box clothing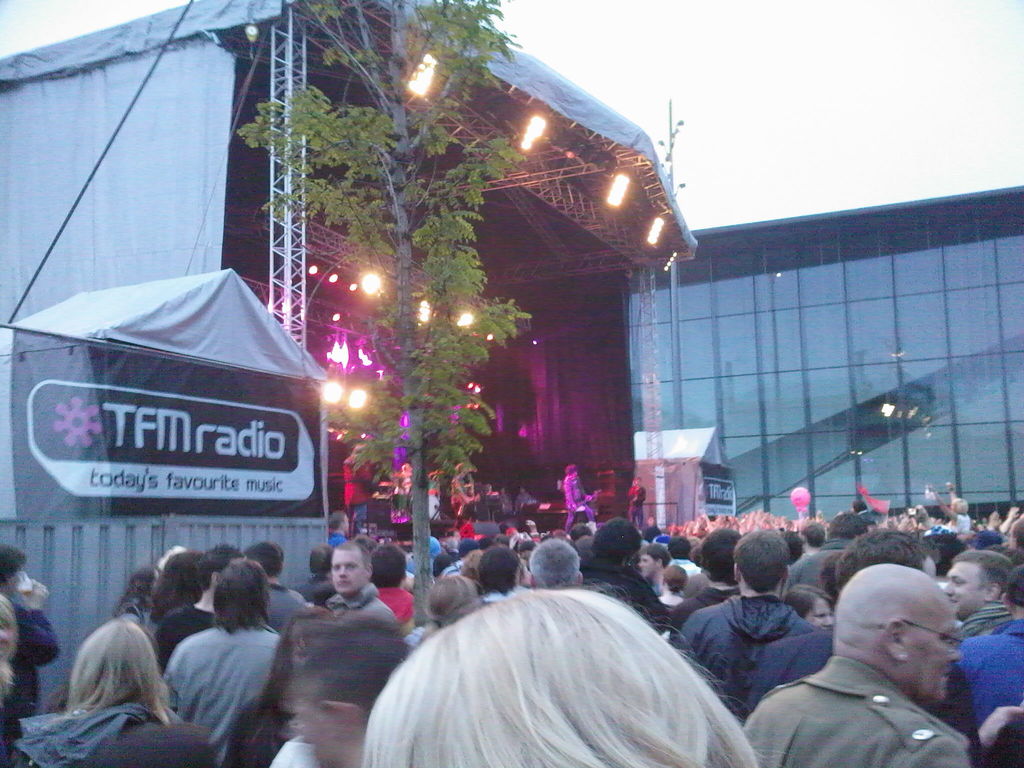
625, 484, 648, 526
